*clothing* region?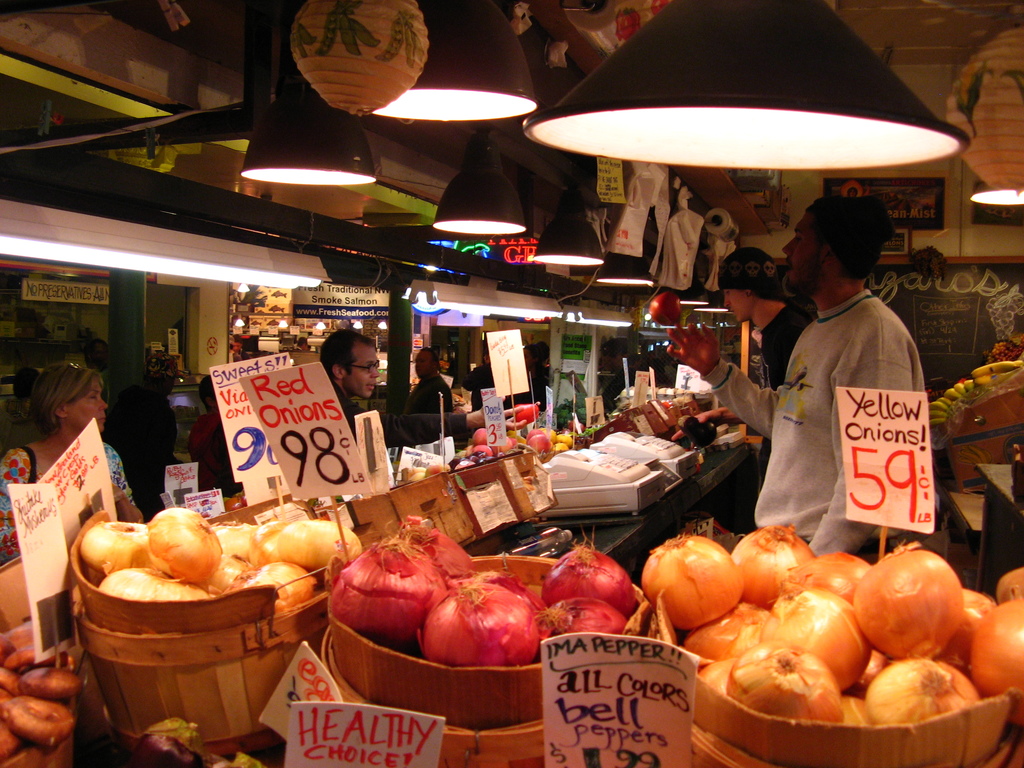
x1=189, y1=410, x2=242, y2=490
